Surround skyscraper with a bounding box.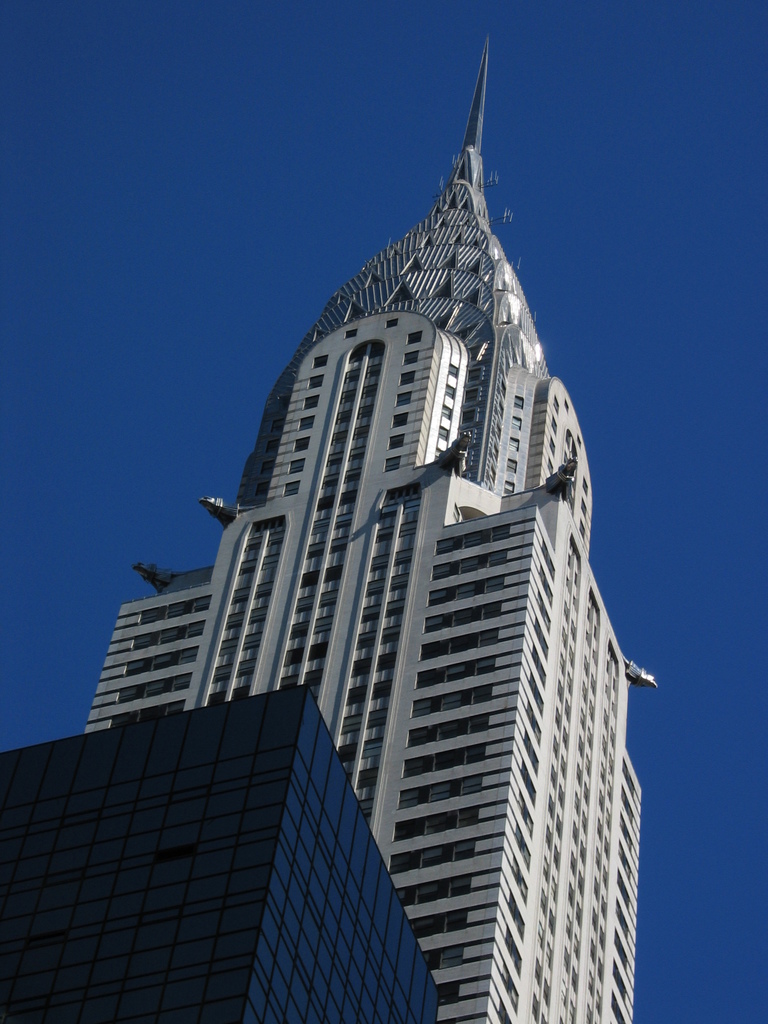
box=[65, 72, 676, 1004].
